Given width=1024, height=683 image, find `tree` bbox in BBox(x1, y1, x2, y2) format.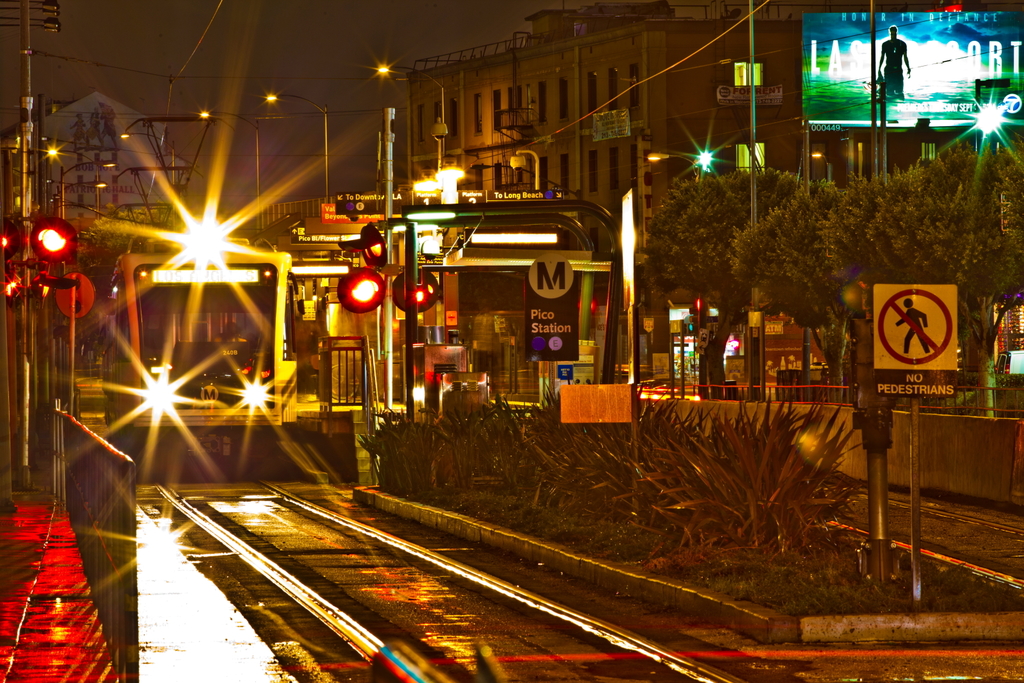
BBox(640, 163, 808, 398).
